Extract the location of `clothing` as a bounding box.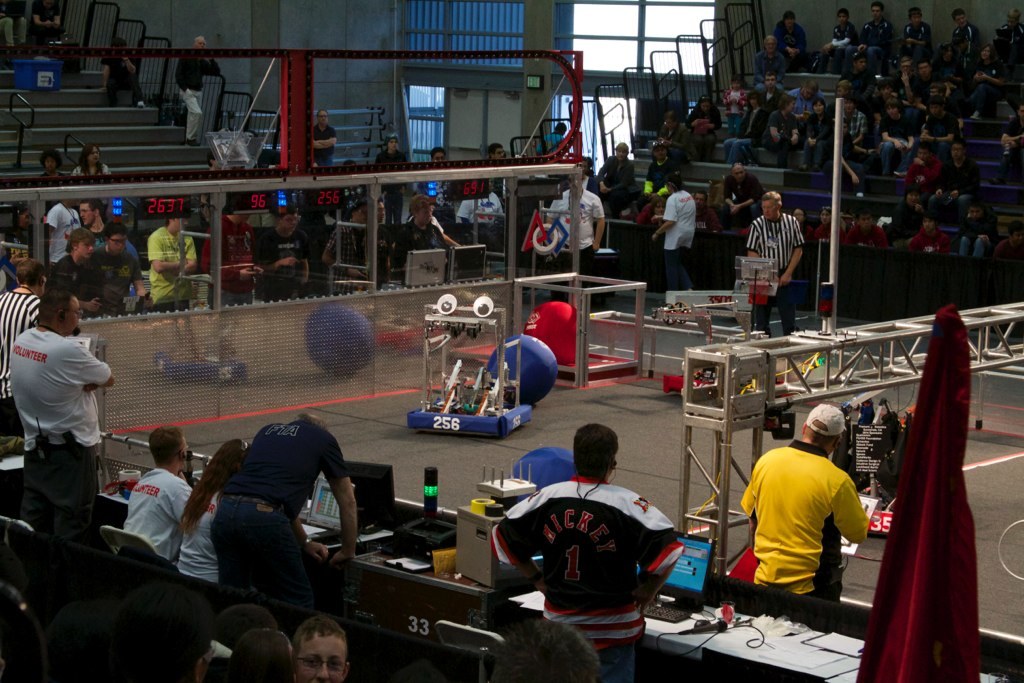
Rect(723, 177, 758, 228).
